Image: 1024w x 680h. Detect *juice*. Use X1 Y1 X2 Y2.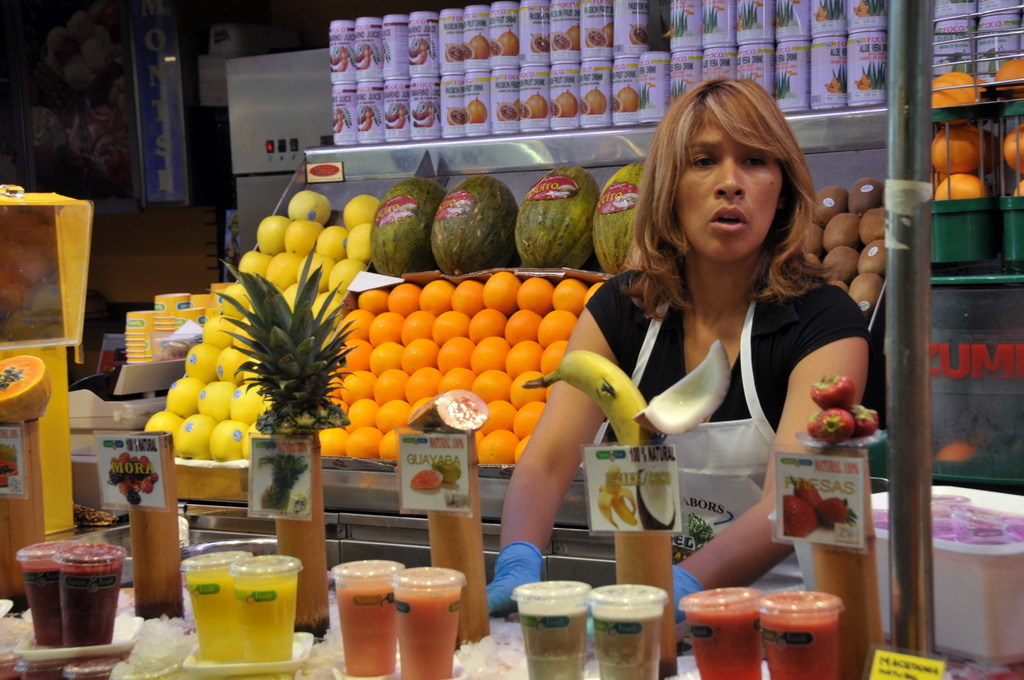
396 590 461 679.
